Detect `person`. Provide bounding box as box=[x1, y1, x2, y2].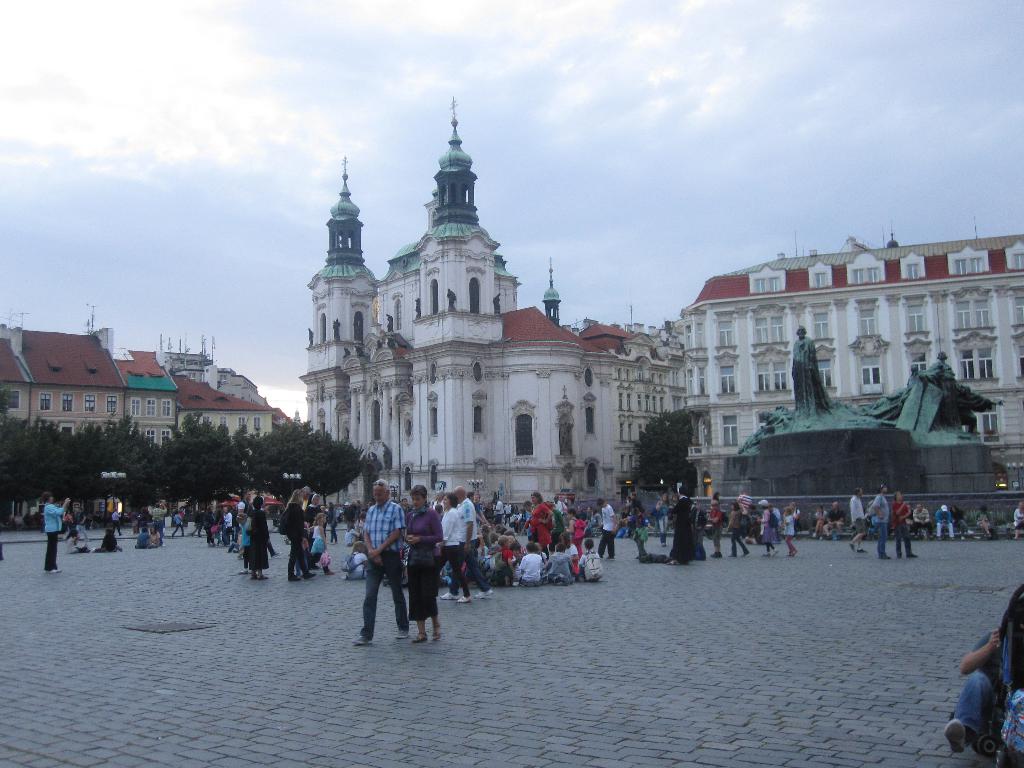
box=[68, 529, 90, 554].
